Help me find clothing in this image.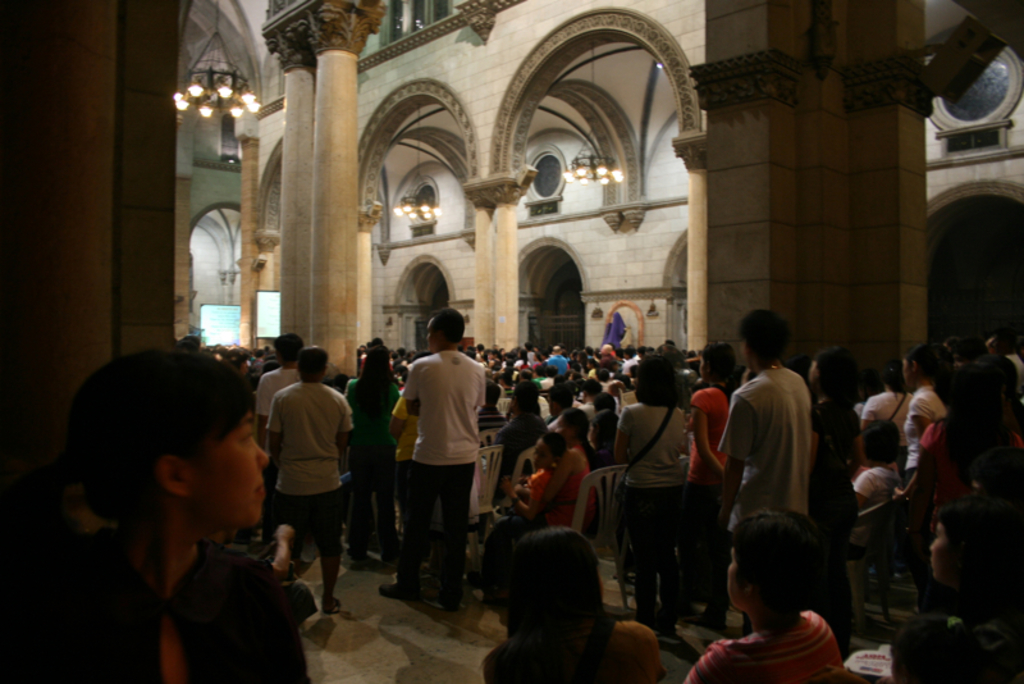
Found it: (248,327,302,451).
